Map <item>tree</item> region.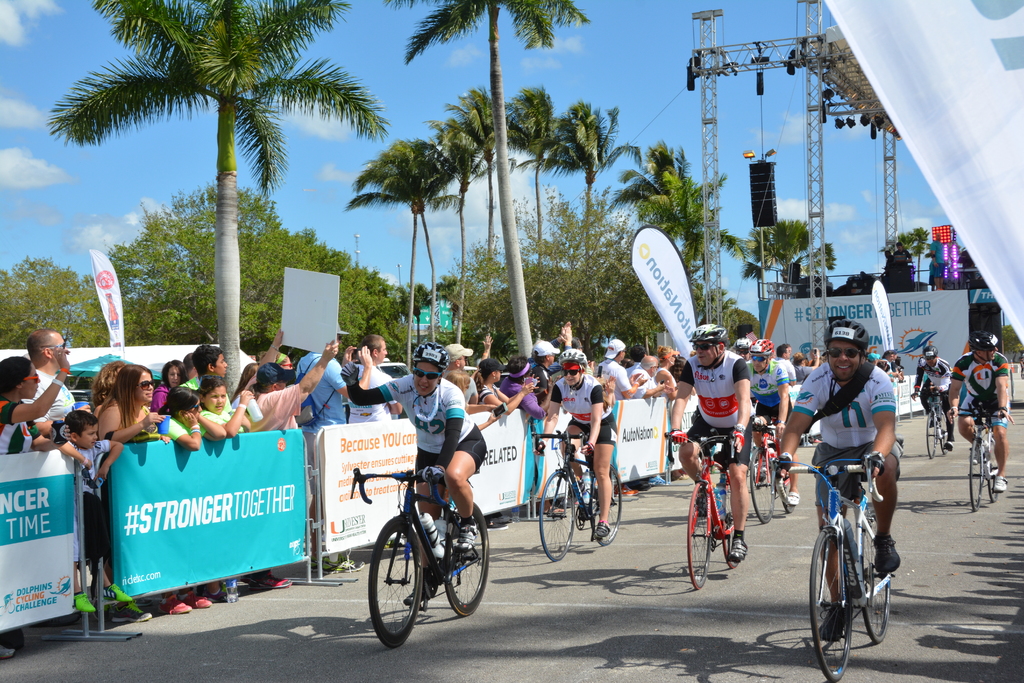
Mapped to region(728, 217, 840, 300).
